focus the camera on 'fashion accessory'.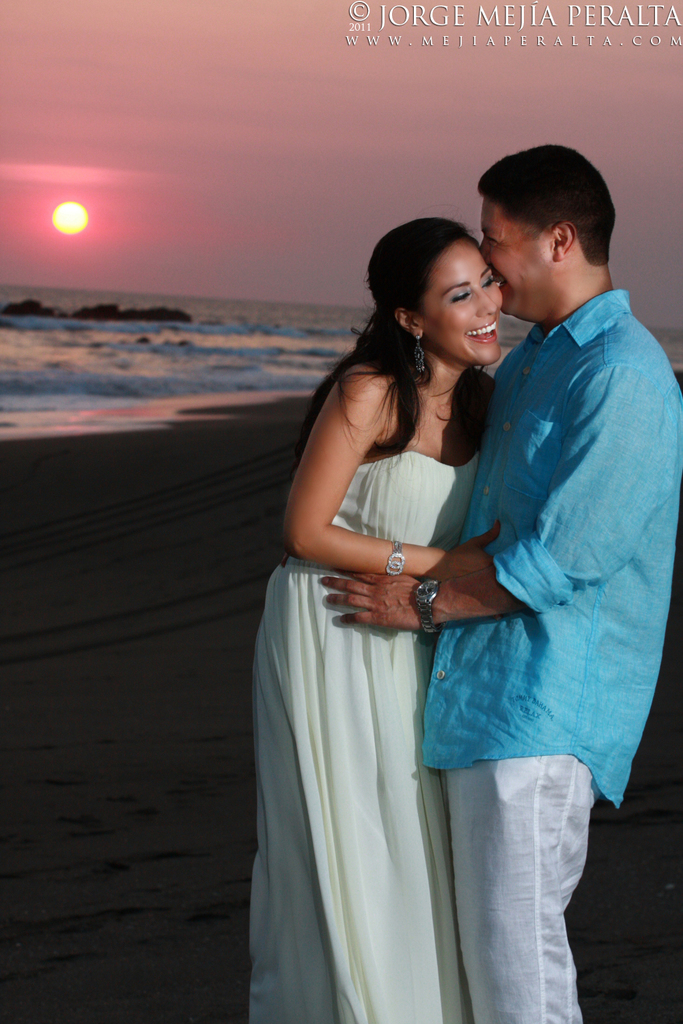
Focus region: detection(387, 539, 406, 576).
